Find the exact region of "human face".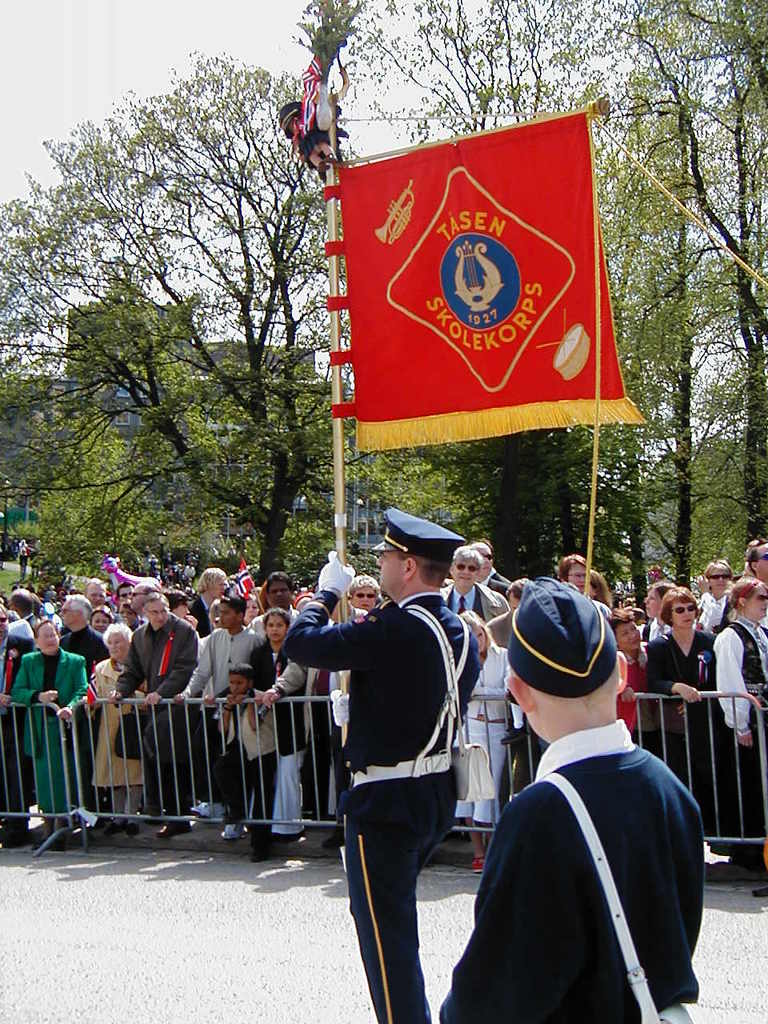
Exact region: [268, 616, 286, 642].
